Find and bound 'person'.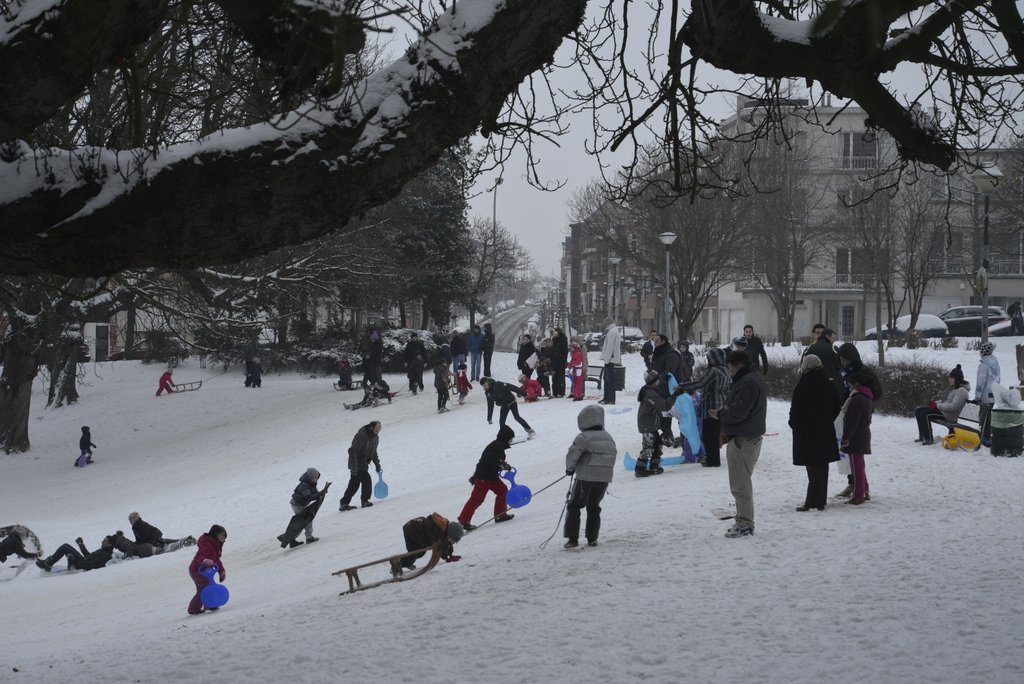
Bound: 743, 325, 767, 375.
